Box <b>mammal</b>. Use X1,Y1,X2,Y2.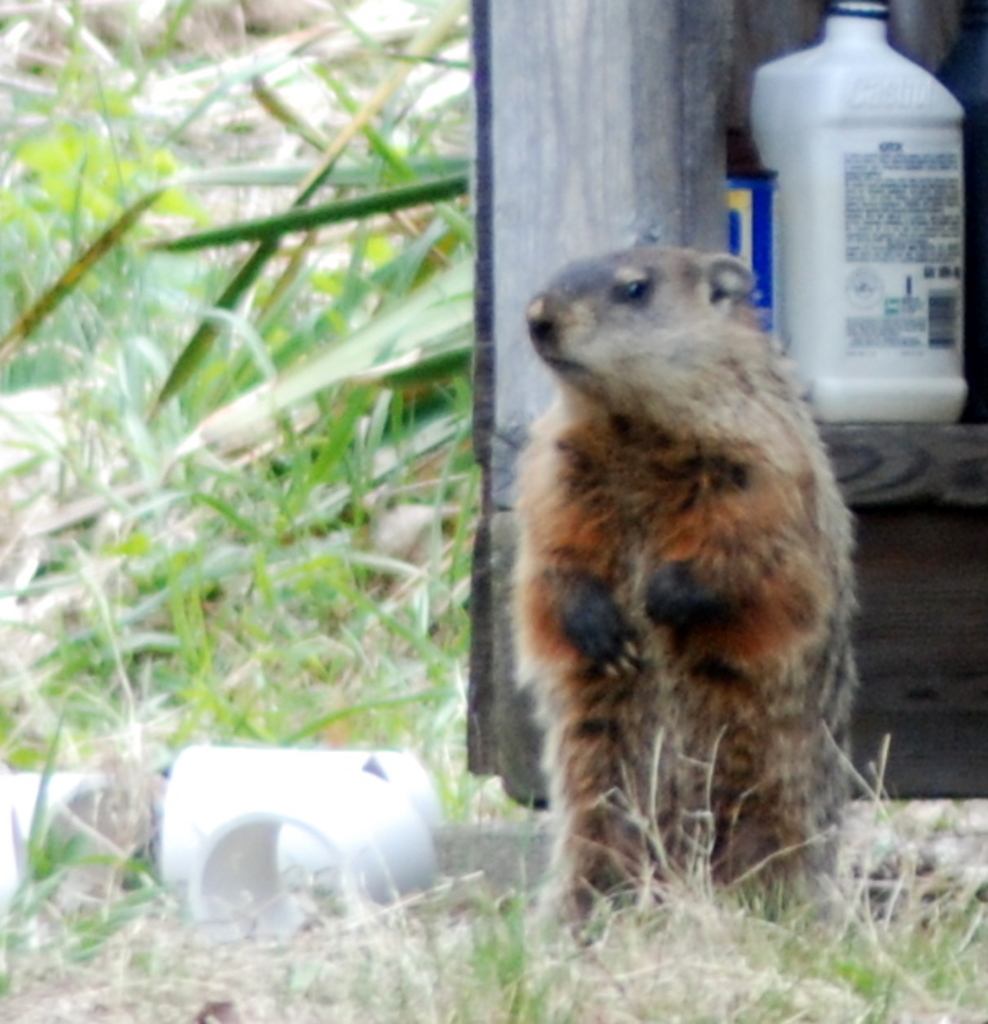
501,225,866,921.
